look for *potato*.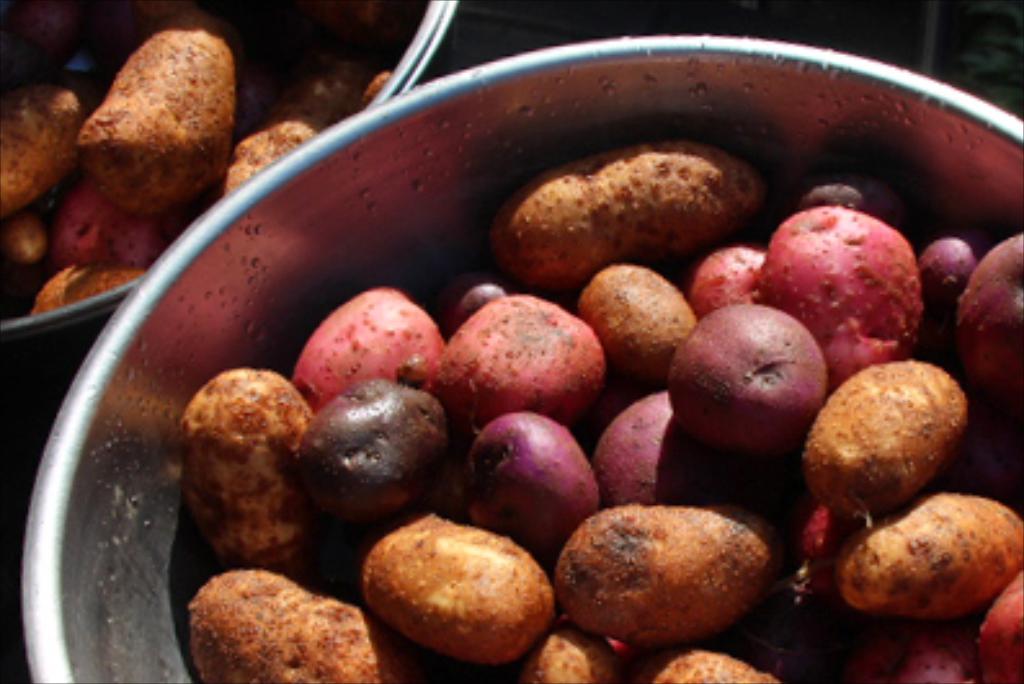
Found: 361/514/555/669.
